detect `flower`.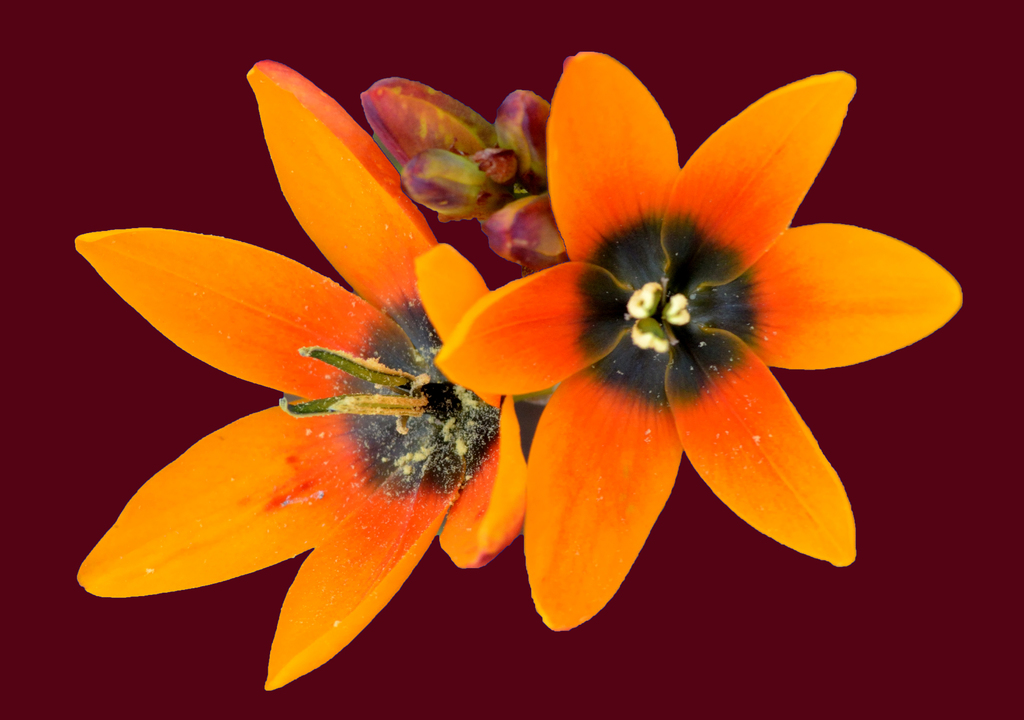
Detected at [445,54,960,588].
